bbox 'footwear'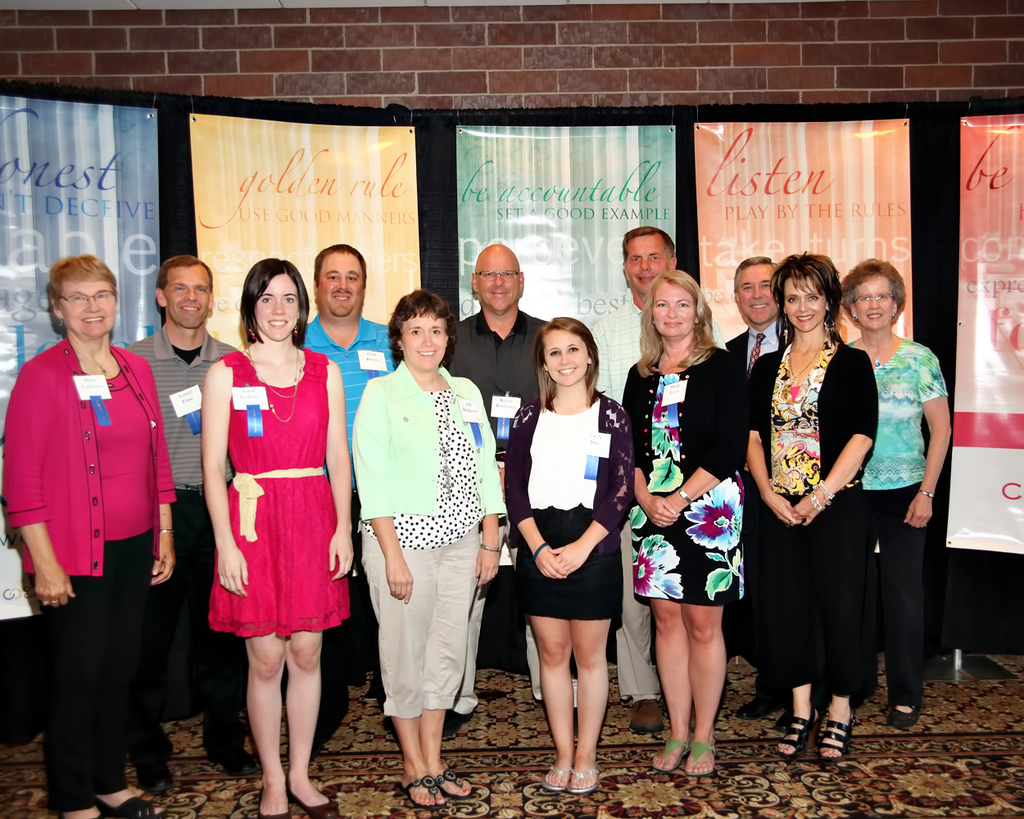
(88, 790, 171, 818)
